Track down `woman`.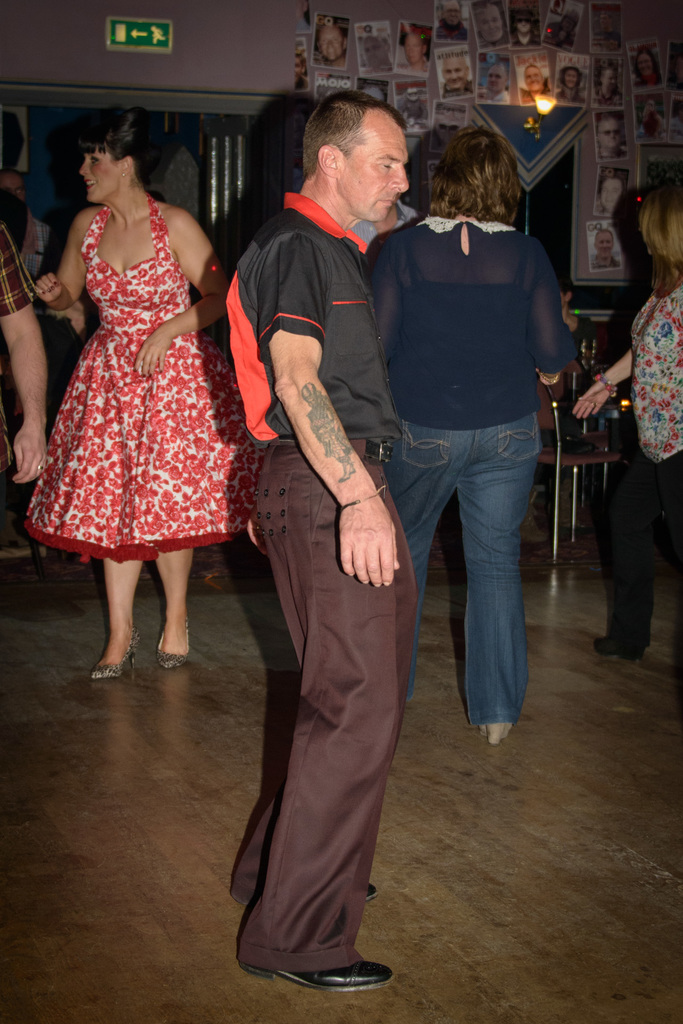
Tracked to box(631, 45, 663, 89).
